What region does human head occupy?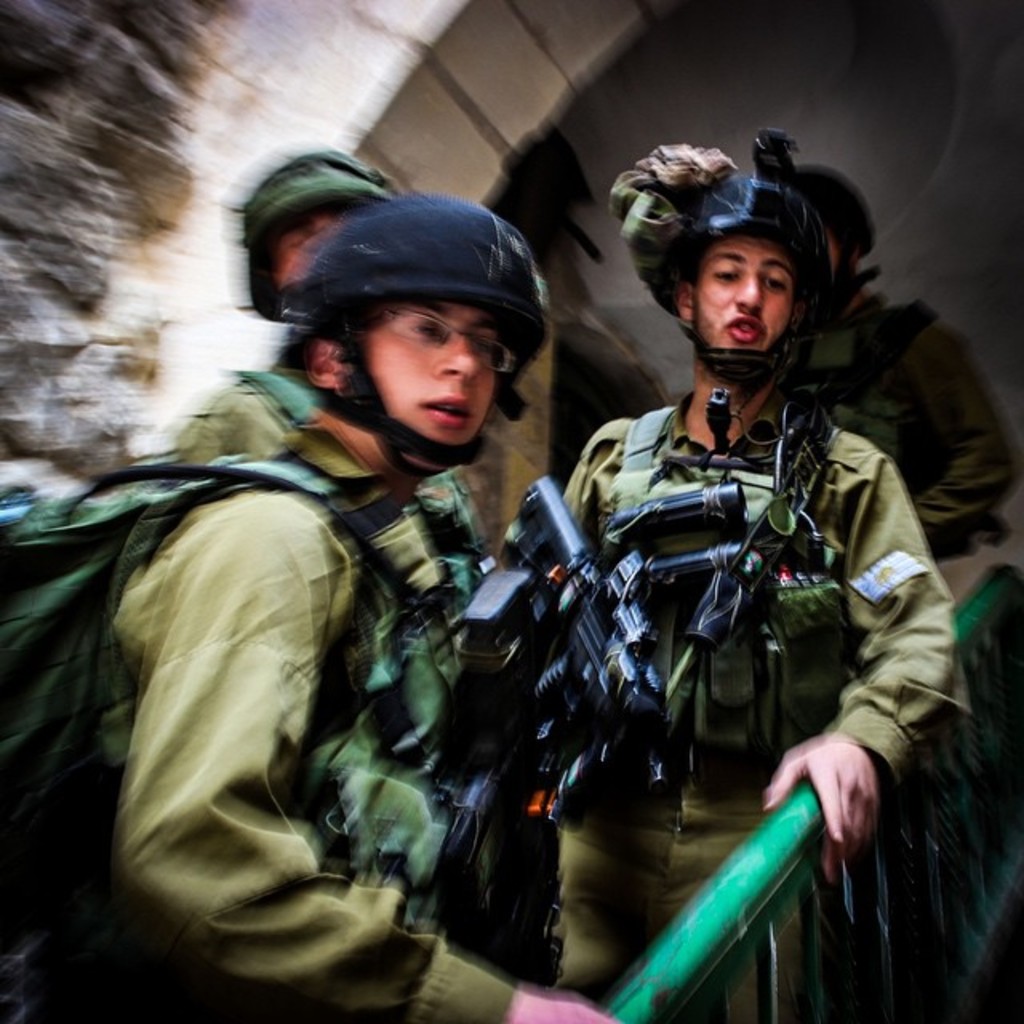
box=[245, 138, 429, 318].
